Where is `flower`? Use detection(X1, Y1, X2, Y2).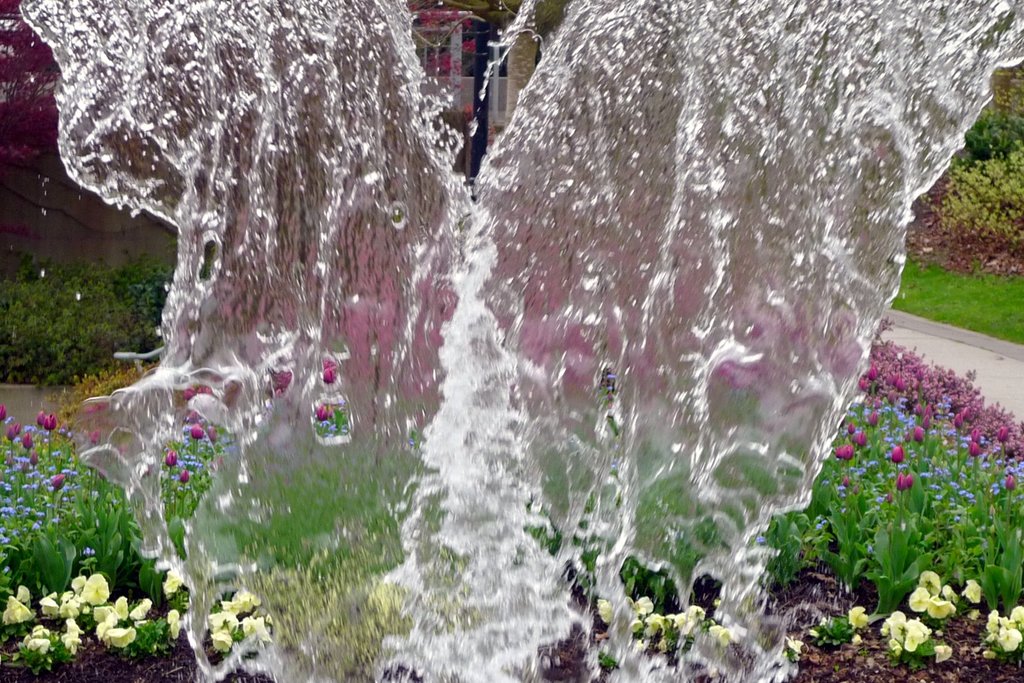
detection(0, 405, 4, 421).
